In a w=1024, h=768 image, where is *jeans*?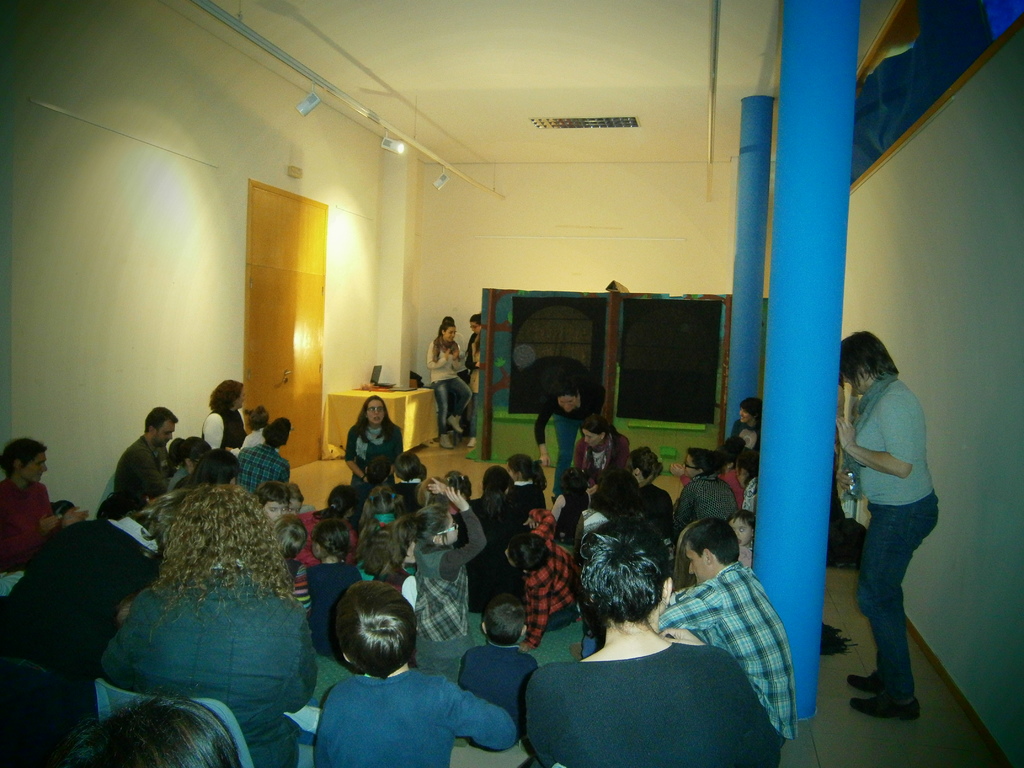
x1=428, y1=371, x2=472, y2=431.
